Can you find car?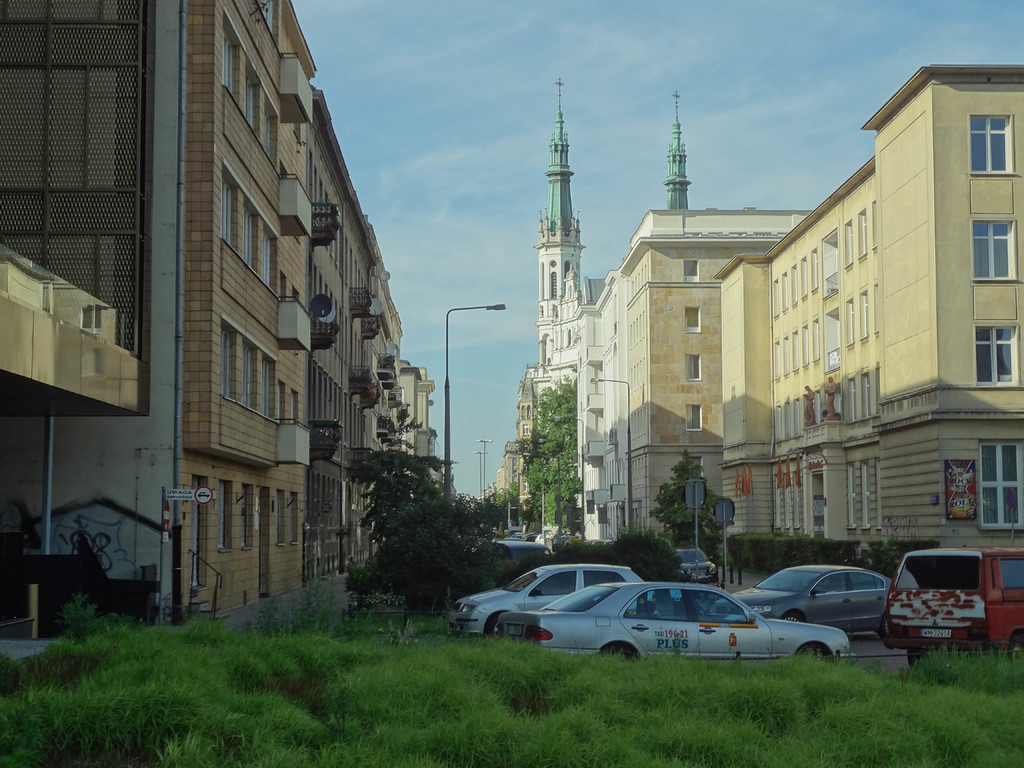
Yes, bounding box: <box>669,548,719,580</box>.
